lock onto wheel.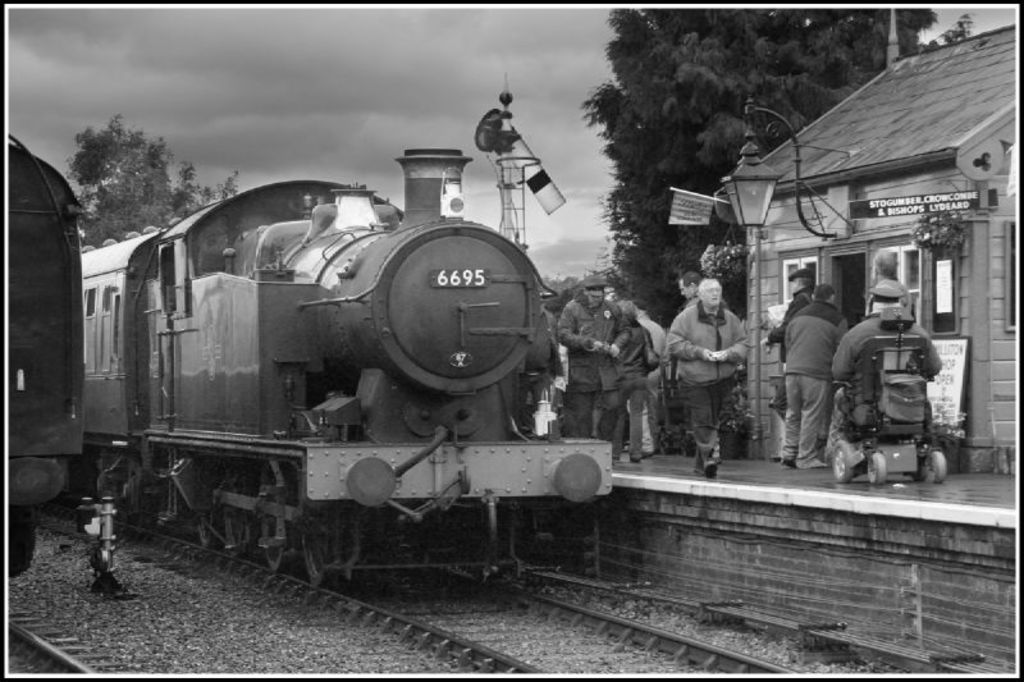
Locked: select_region(223, 473, 247, 559).
